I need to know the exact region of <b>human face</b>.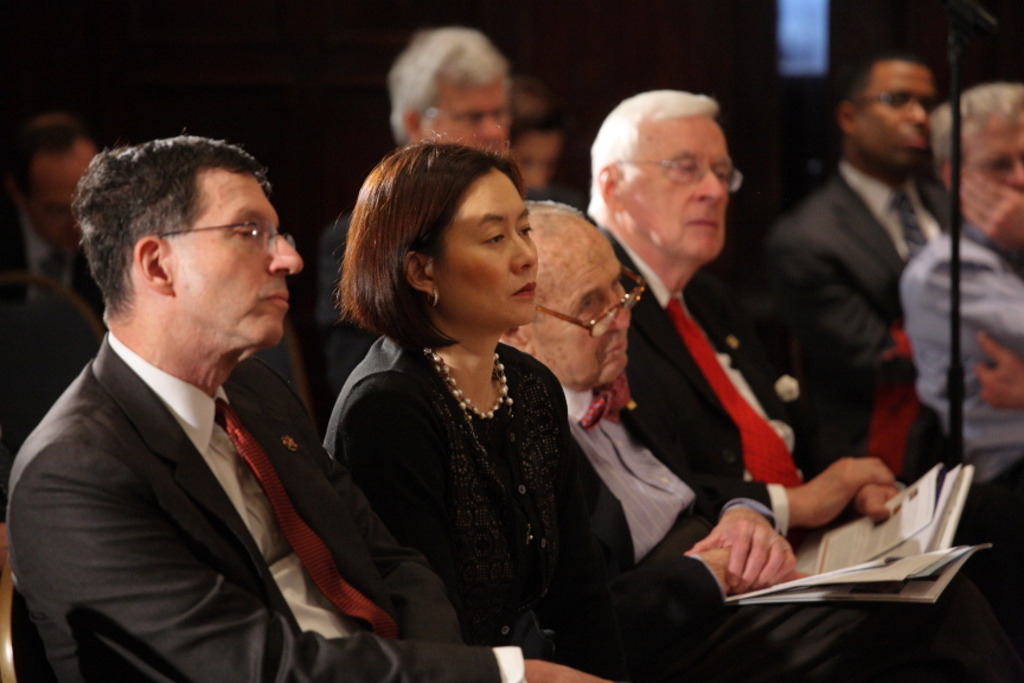
Region: pyautogui.locateOnScreen(966, 116, 1023, 191).
